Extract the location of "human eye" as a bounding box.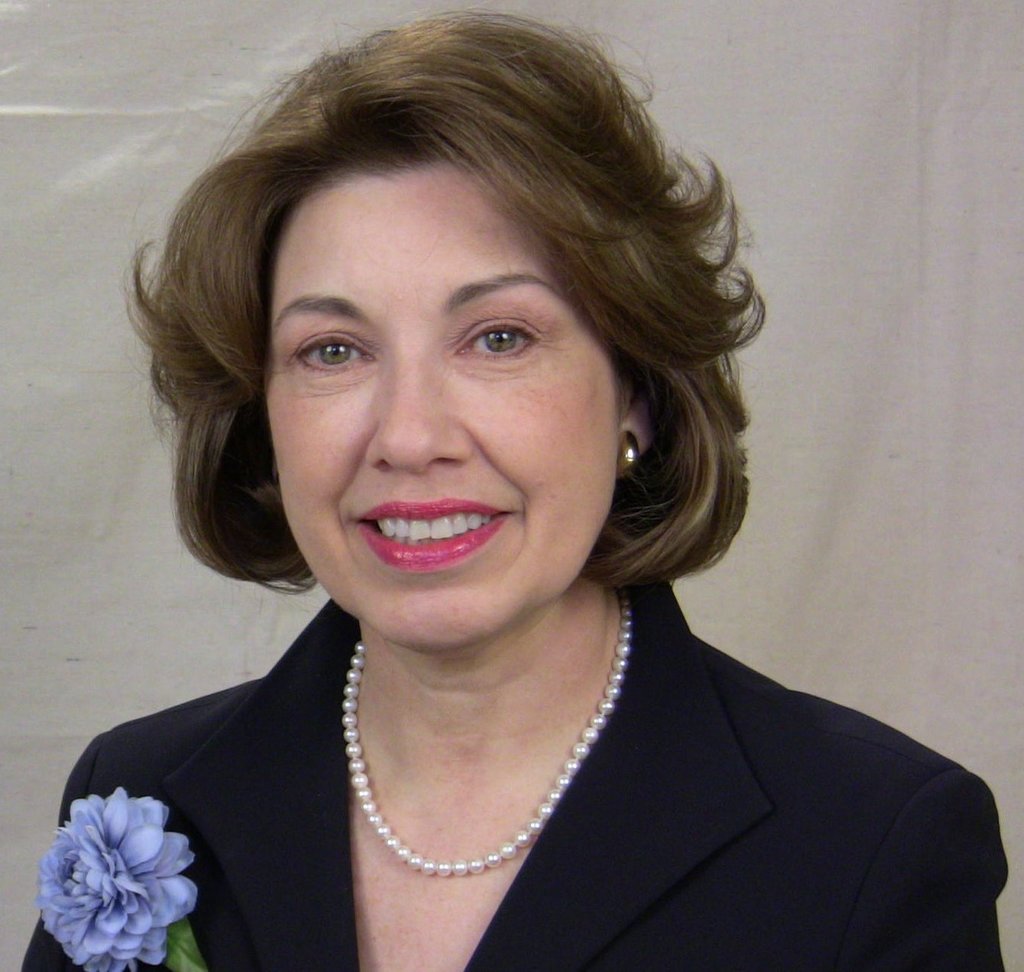
bbox=(286, 330, 381, 372).
